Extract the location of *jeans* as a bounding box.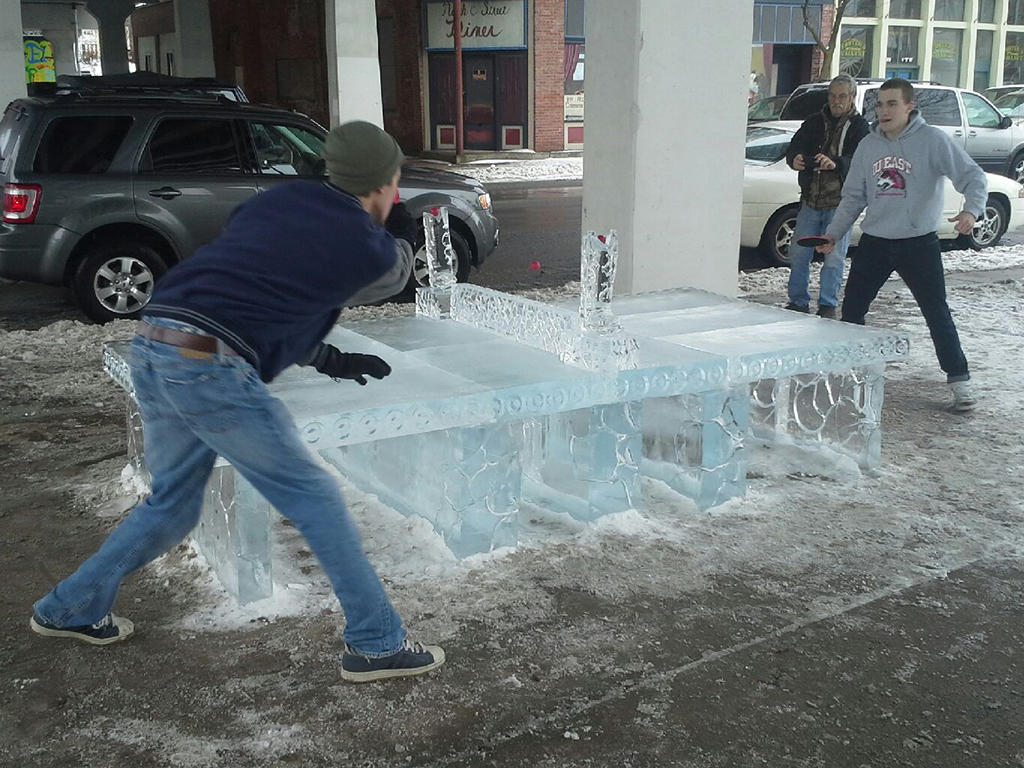
(x1=23, y1=298, x2=428, y2=660).
